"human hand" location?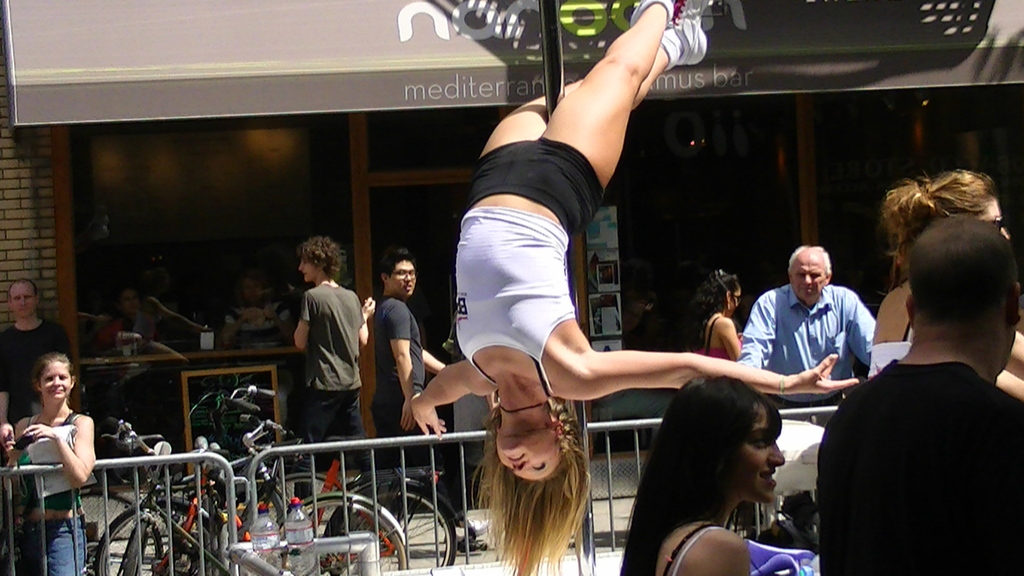
select_region(400, 399, 415, 431)
